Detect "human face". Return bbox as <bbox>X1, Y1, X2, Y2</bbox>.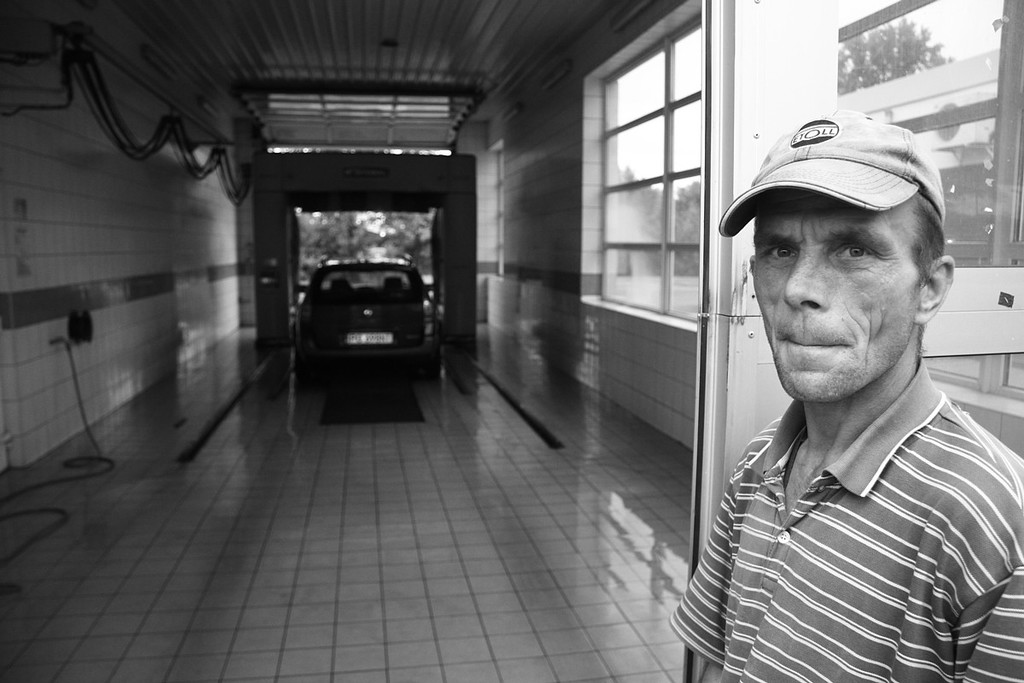
<bbox>752, 194, 916, 403</bbox>.
